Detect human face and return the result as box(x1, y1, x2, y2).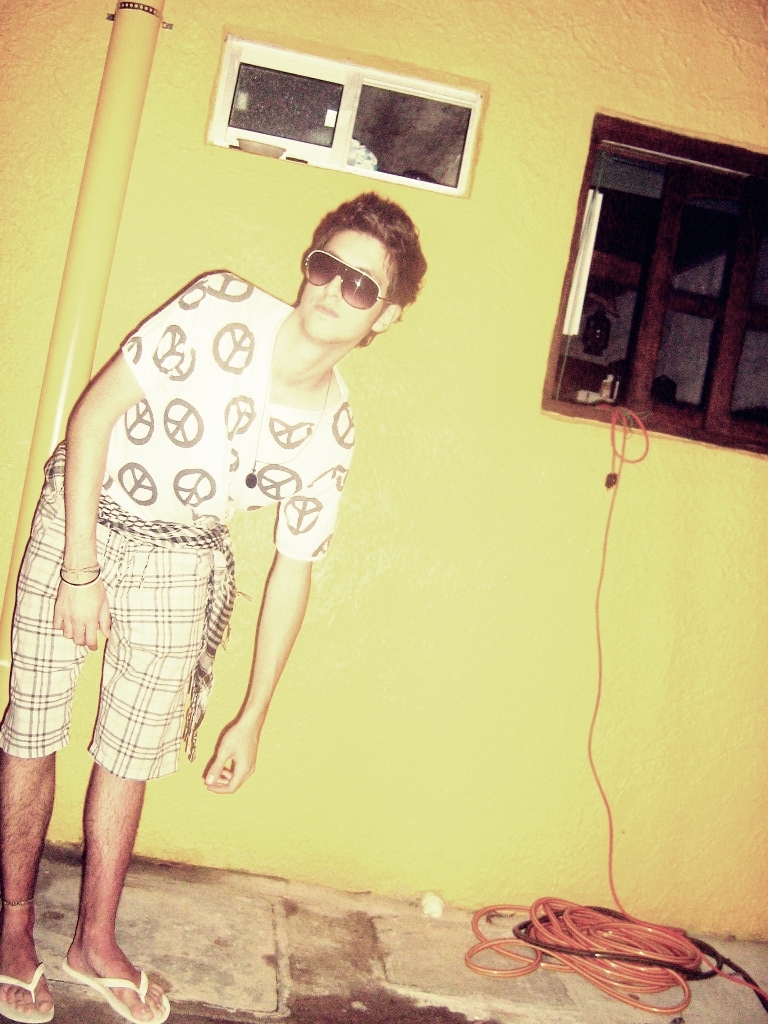
box(298, 231, 389, 346).
